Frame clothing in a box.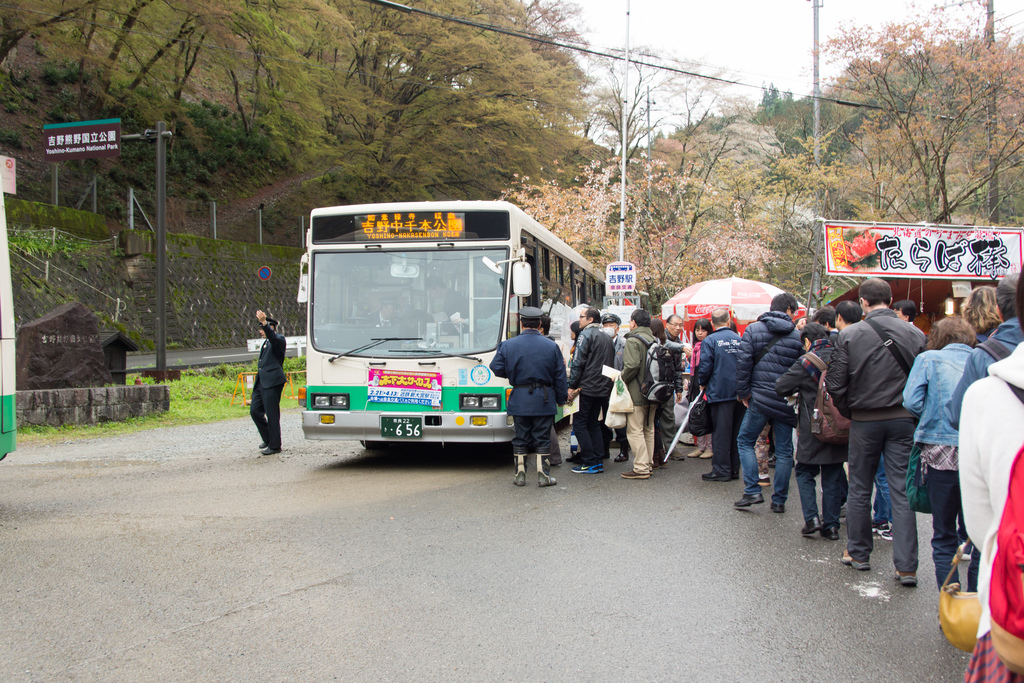
(824,307,926,572).
